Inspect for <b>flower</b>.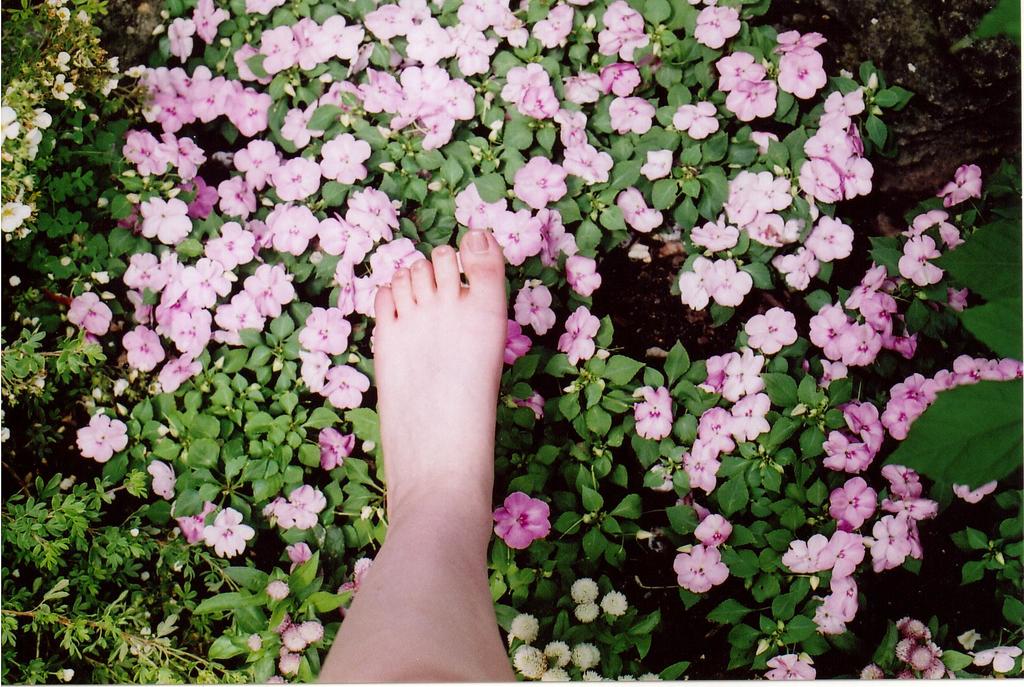
Inspection: 670,101,714,140.
